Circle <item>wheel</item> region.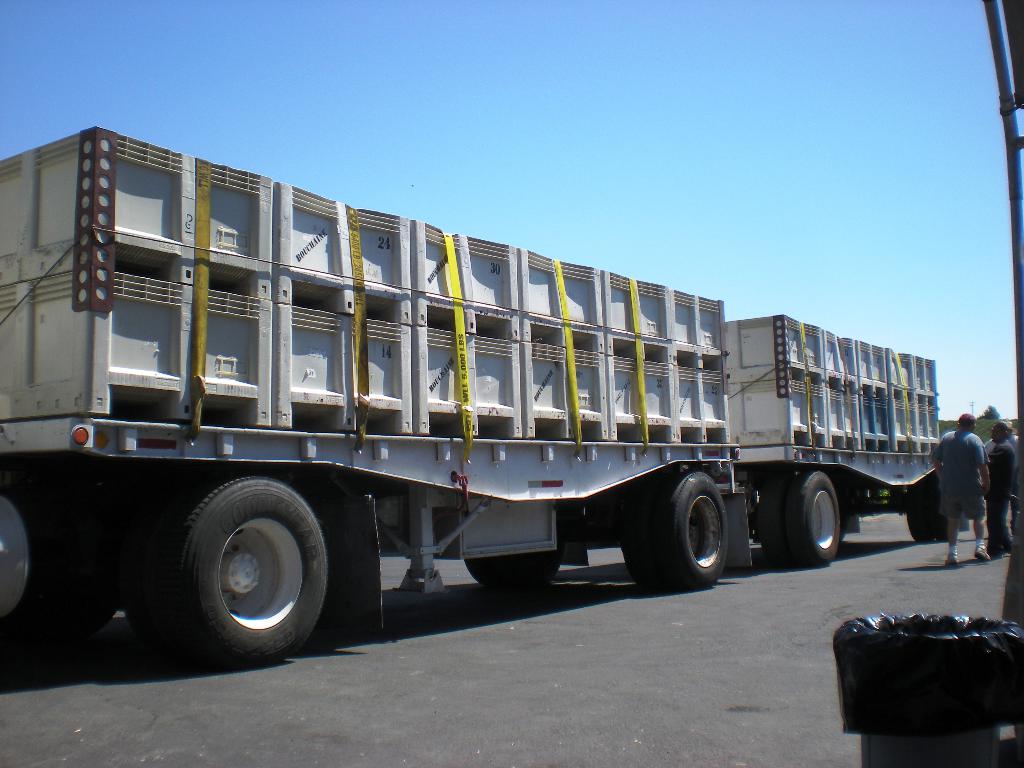
Region: [left=143, top=478, right=346, bottom=657].
